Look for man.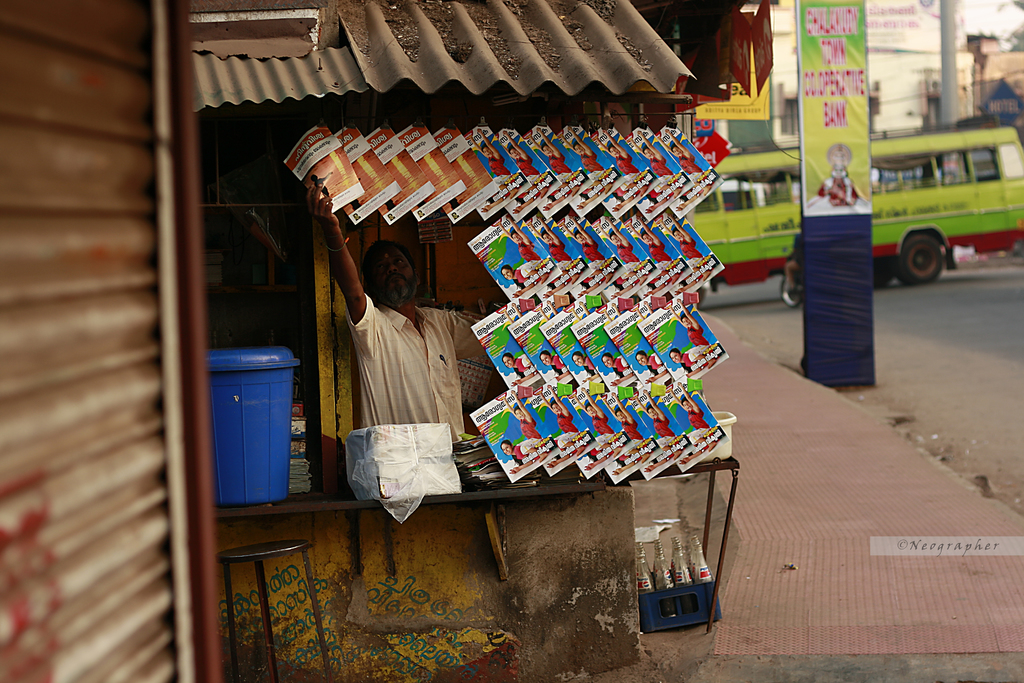
Found: x1=570, y1=355, x2=596, y2=384.
